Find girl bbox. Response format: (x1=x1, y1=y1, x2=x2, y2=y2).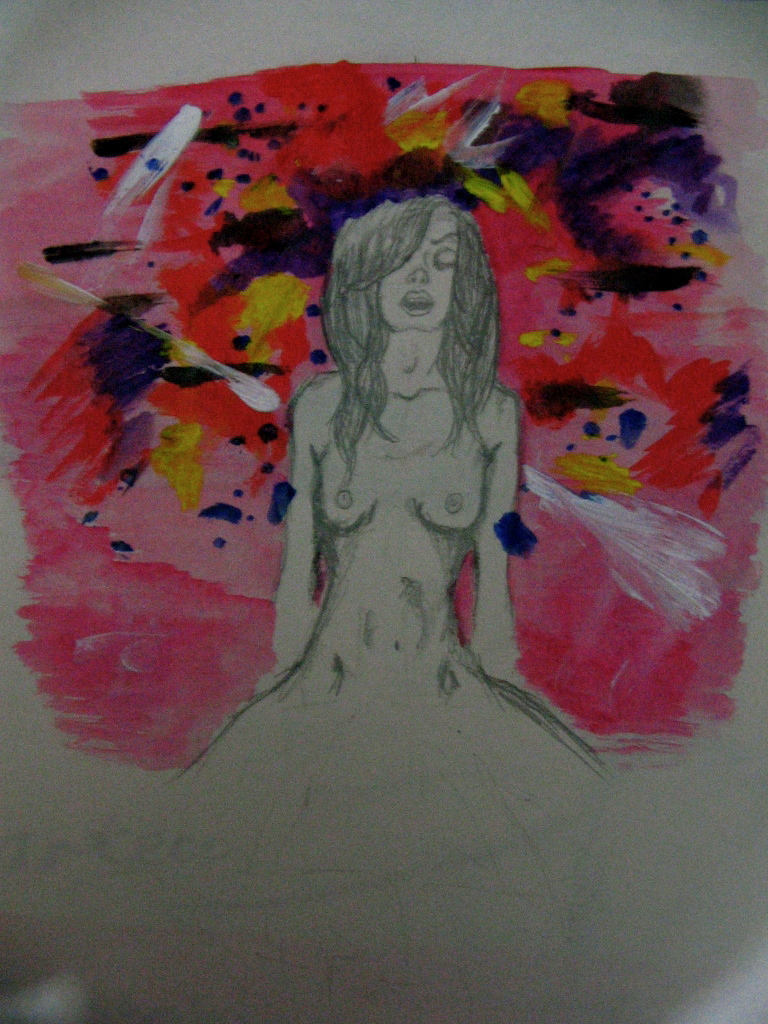
(x1=173, y1=196, x2=602, y2=790).
